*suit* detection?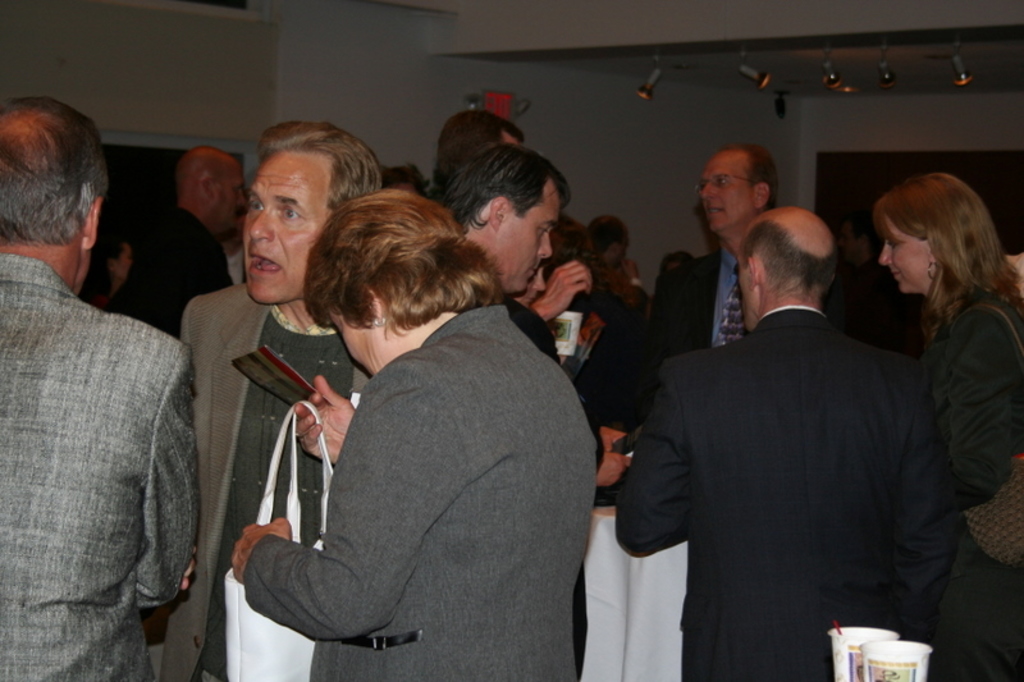
165/278/372/681
